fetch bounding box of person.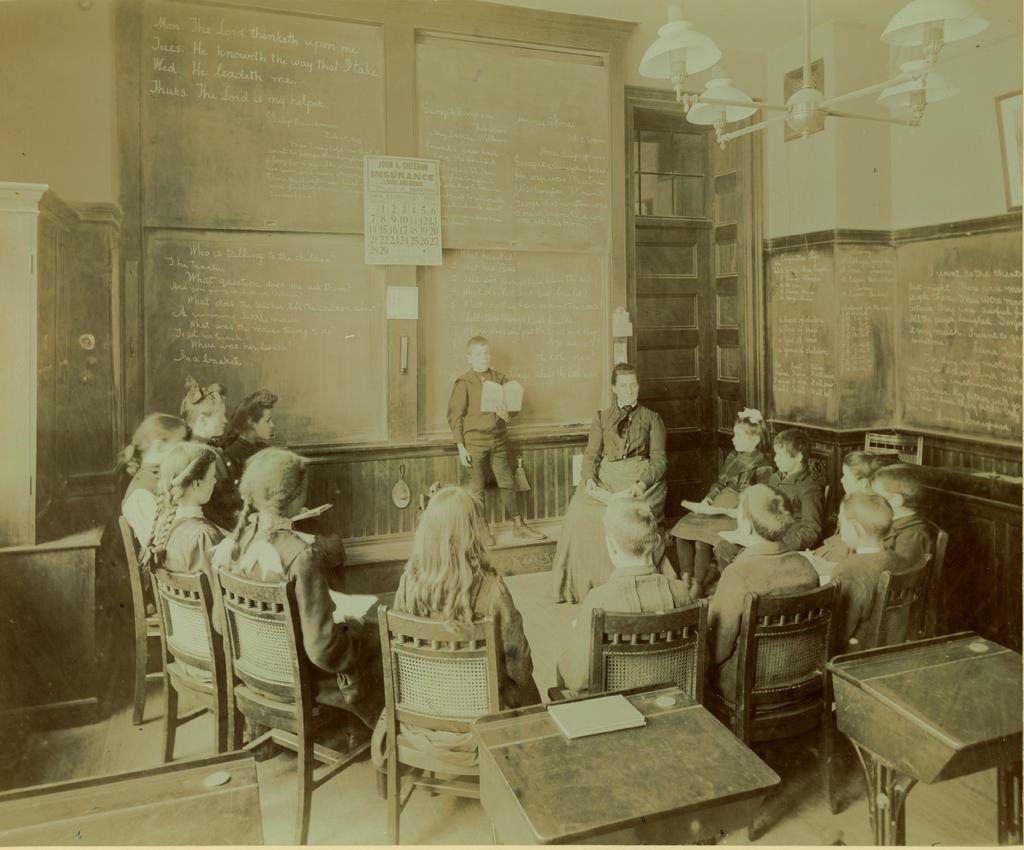
Bbox: region(442, 337, 552, 545).
